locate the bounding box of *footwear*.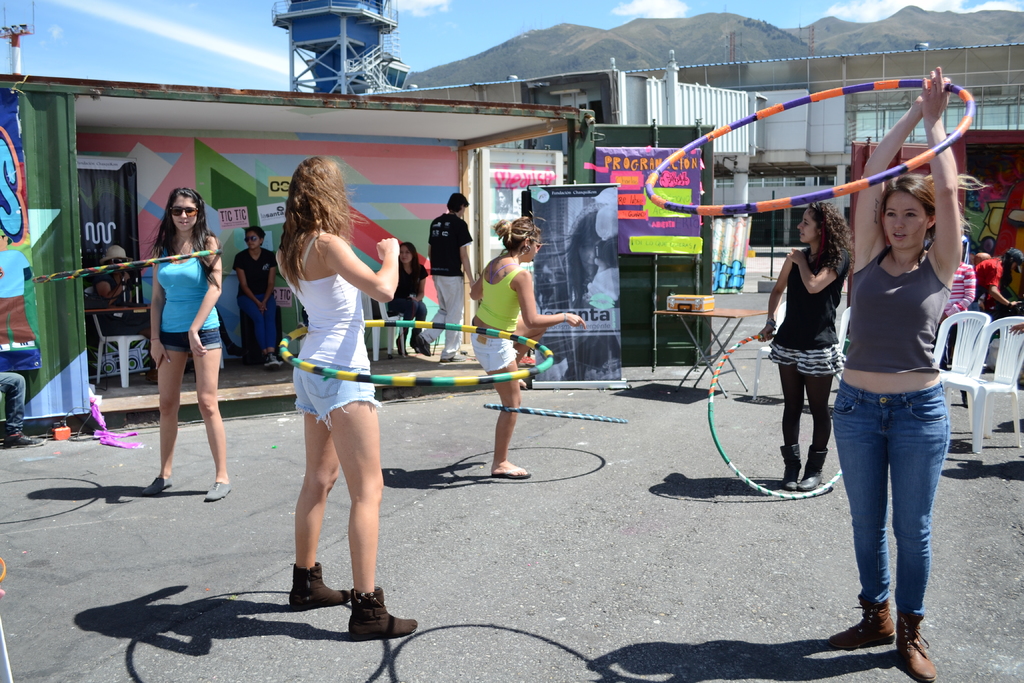
Bounding box: (x1=398, y1=336, x2=407, y2=358).
